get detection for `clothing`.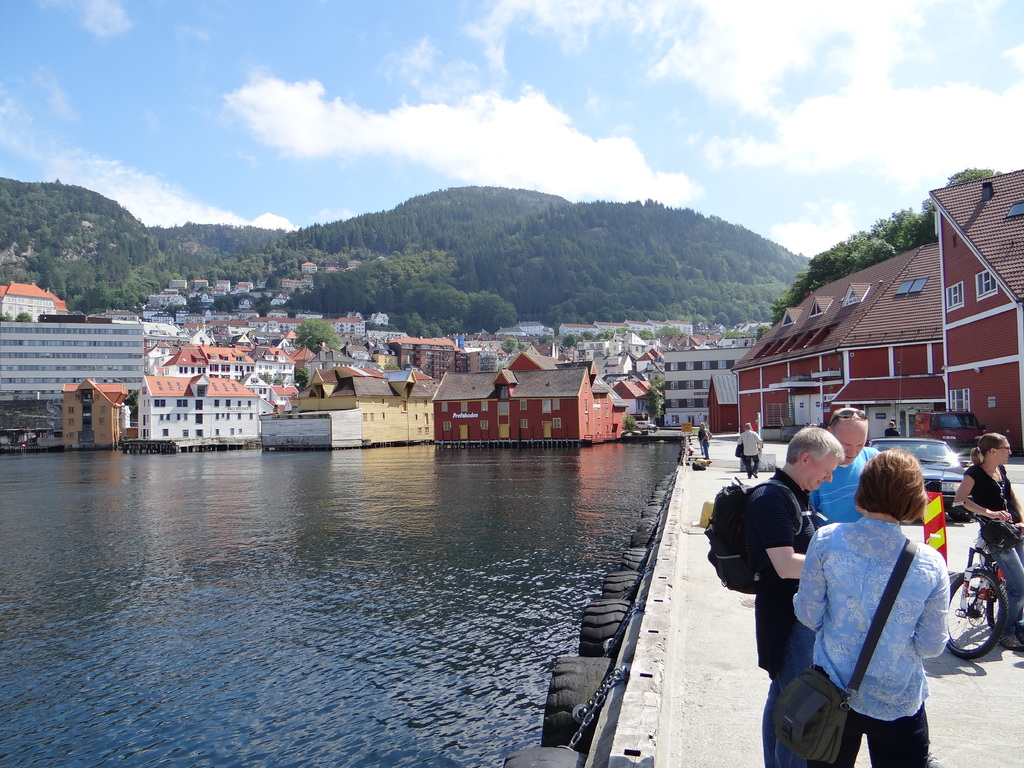
Detection: 697, 428, 708, 462.
